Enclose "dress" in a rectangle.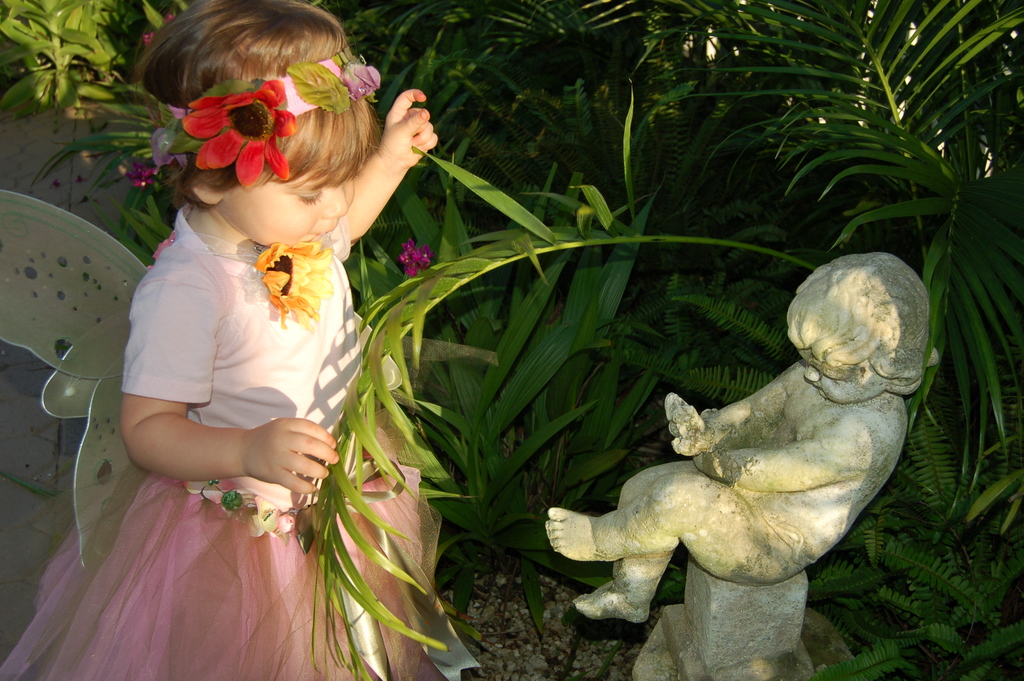
detection(0, 188, 446, 680).
